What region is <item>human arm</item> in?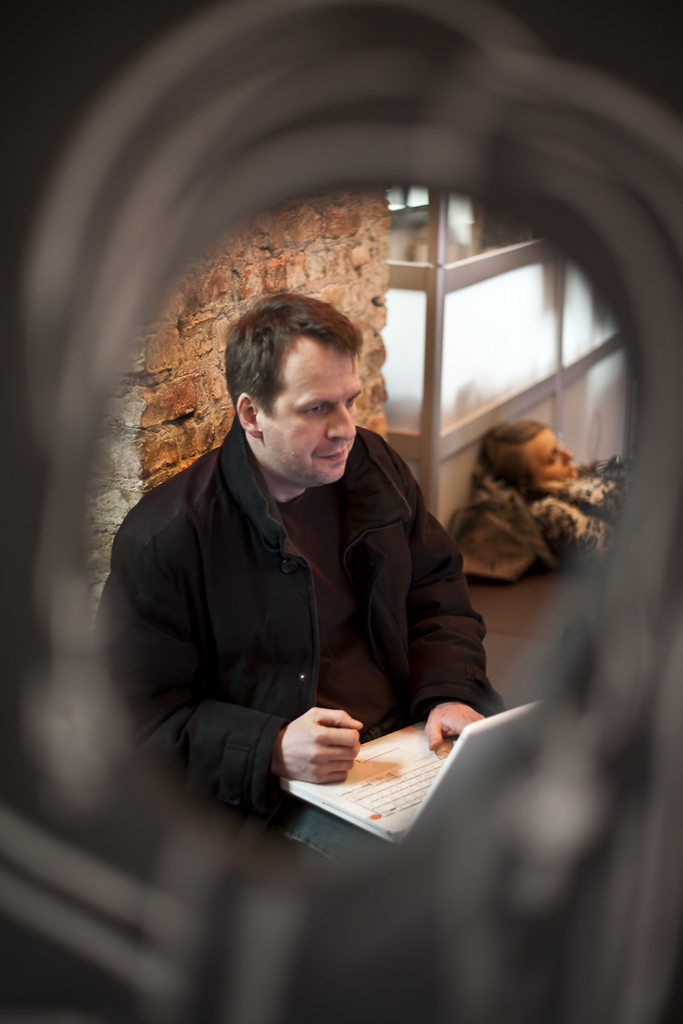
select_region(74, 522, 359, 831).
